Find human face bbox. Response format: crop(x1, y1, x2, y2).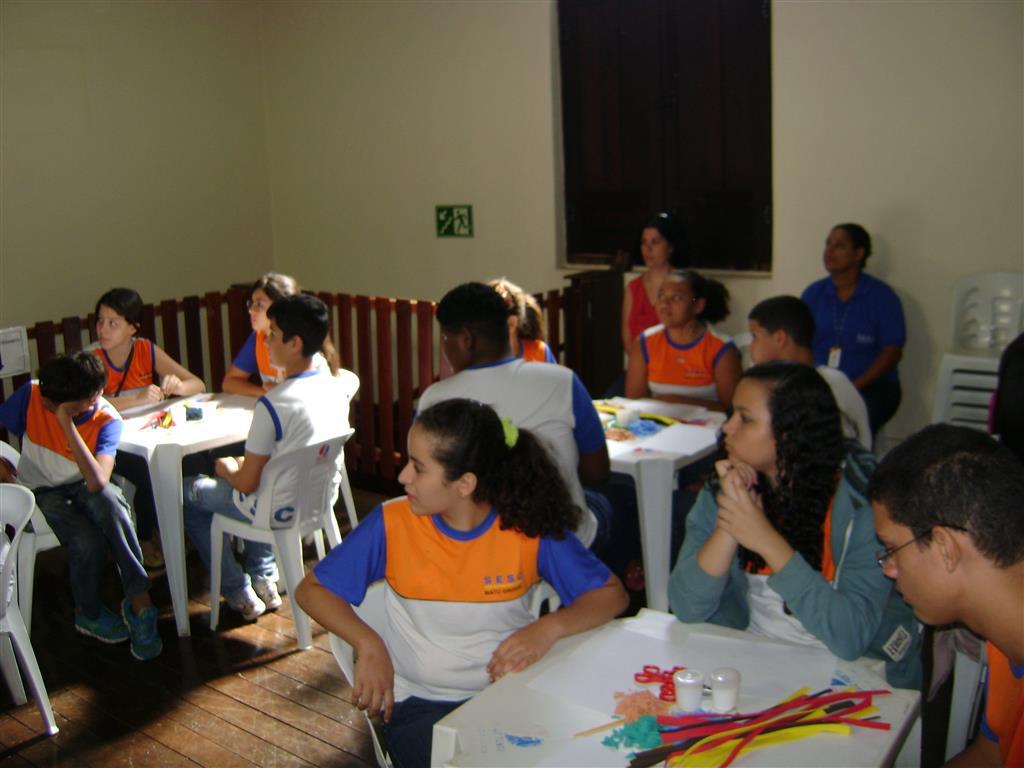
crop(248, 290, 271, 333).
